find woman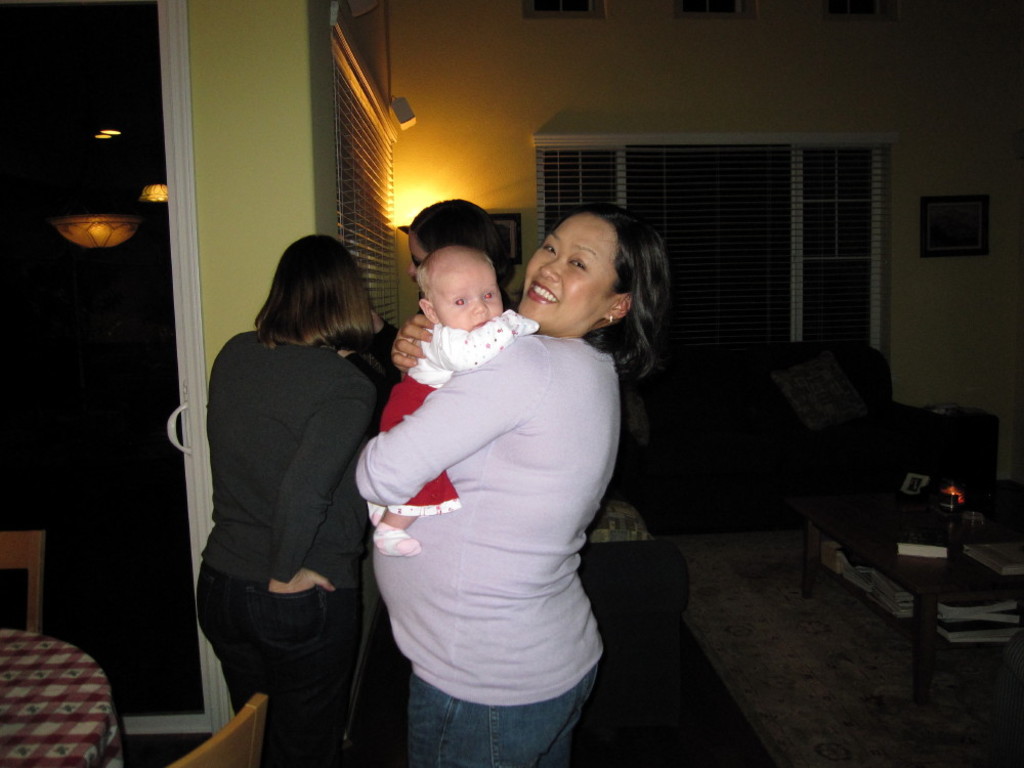
l=371, t=198, r=516, b=387
